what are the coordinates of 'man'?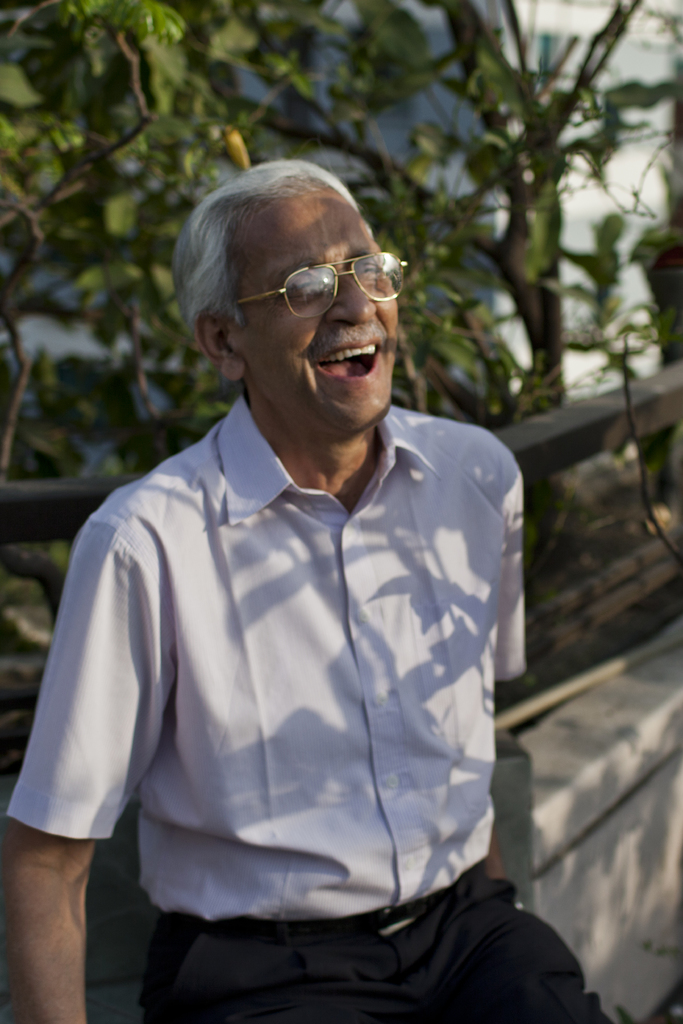
bbox(3, 155, 611, 1023).
